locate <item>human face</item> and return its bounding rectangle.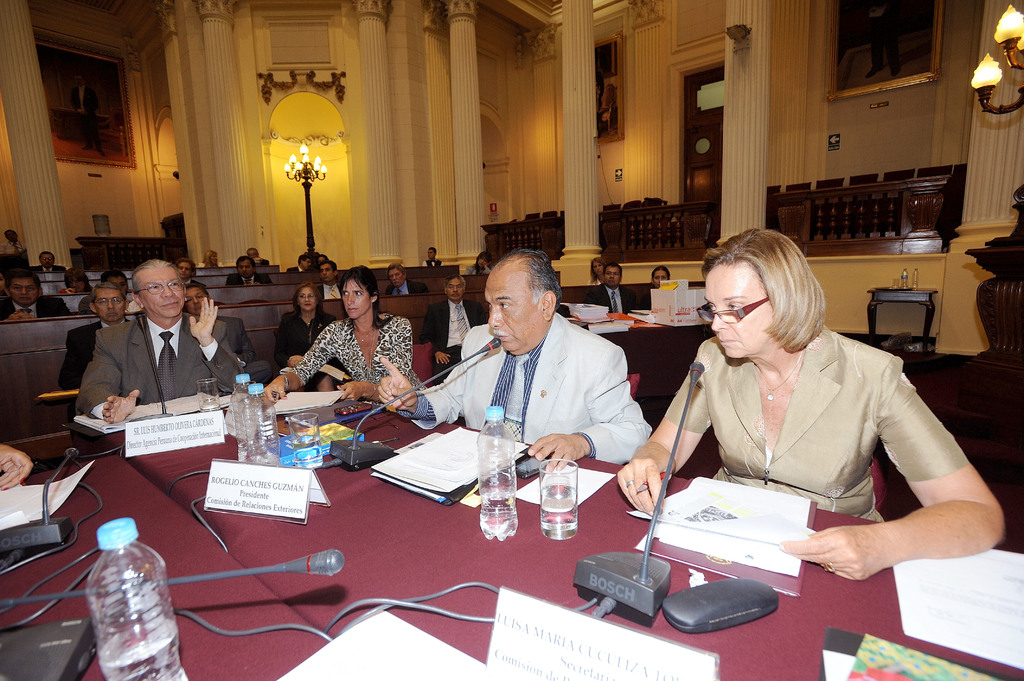
box(178, 262, 190, 280).
